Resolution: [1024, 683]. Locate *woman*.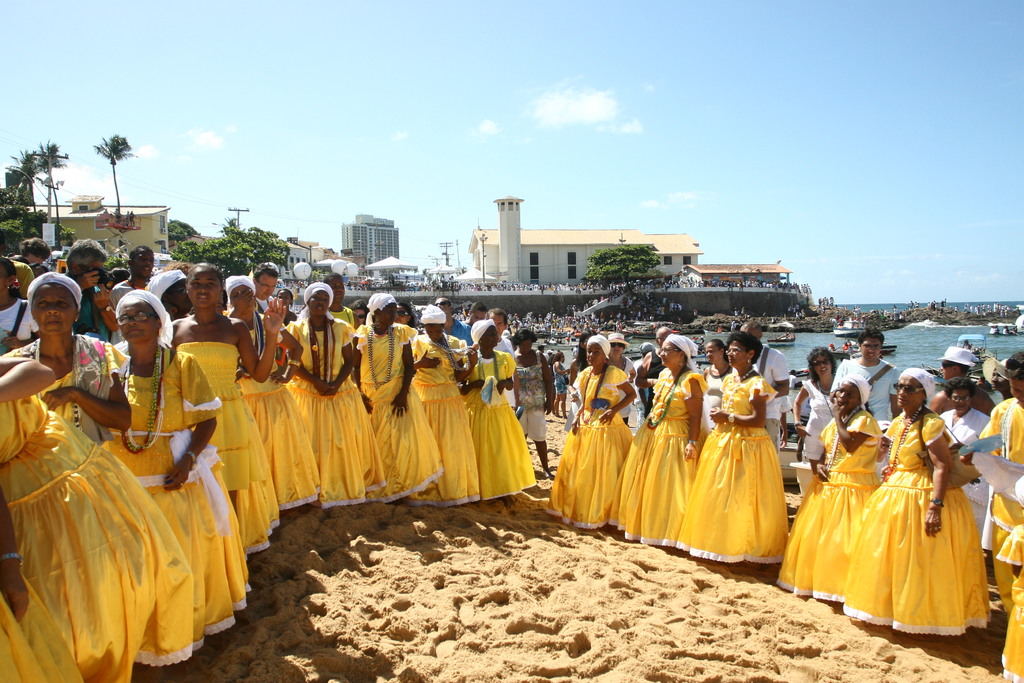
548,331,635,532.
